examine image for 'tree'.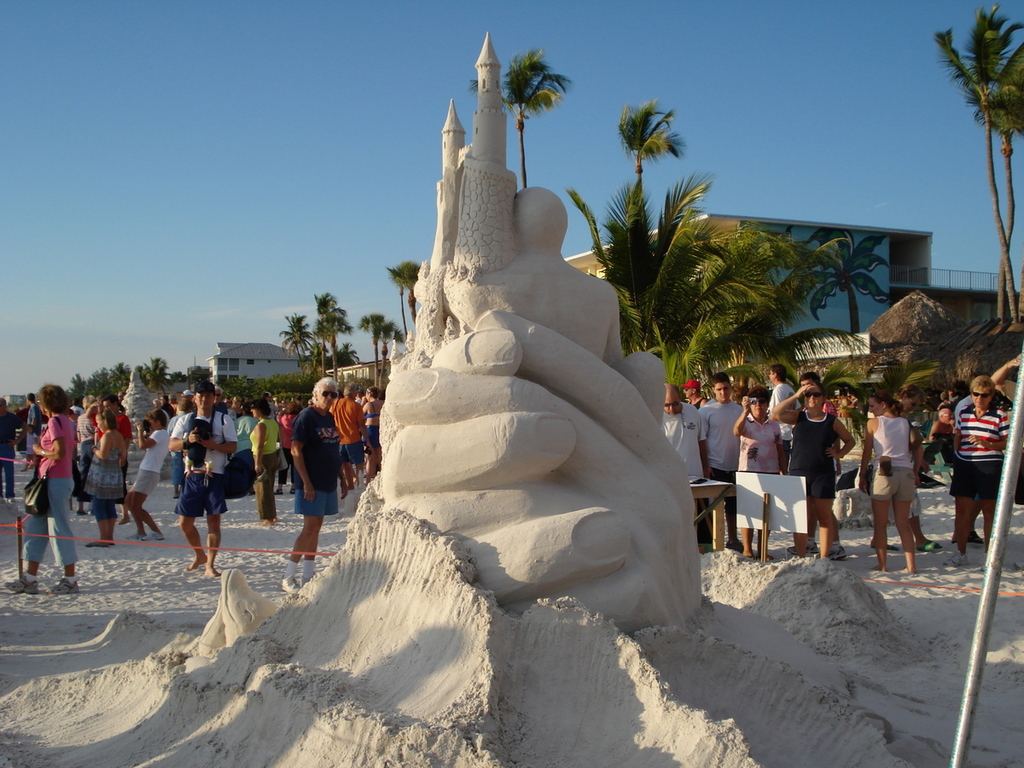
Examination result: {"left": 980, "top": 76, "right": 1023, "bottom": 324}.
